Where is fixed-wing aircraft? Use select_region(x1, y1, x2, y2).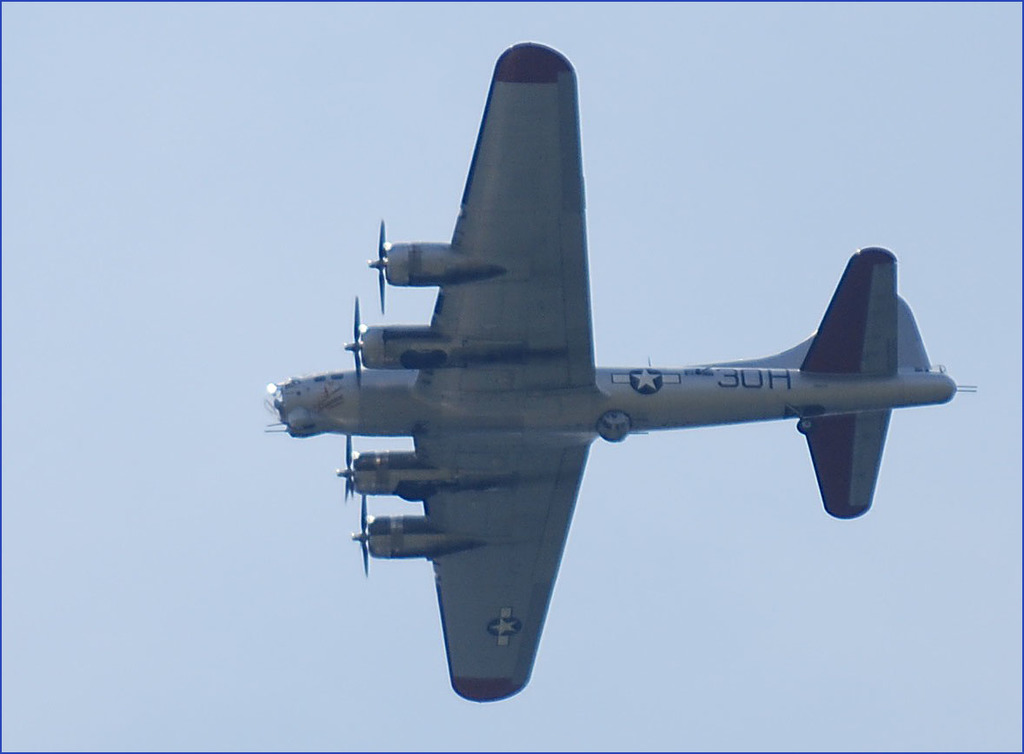
select_region(264, 35, 977, 704).
